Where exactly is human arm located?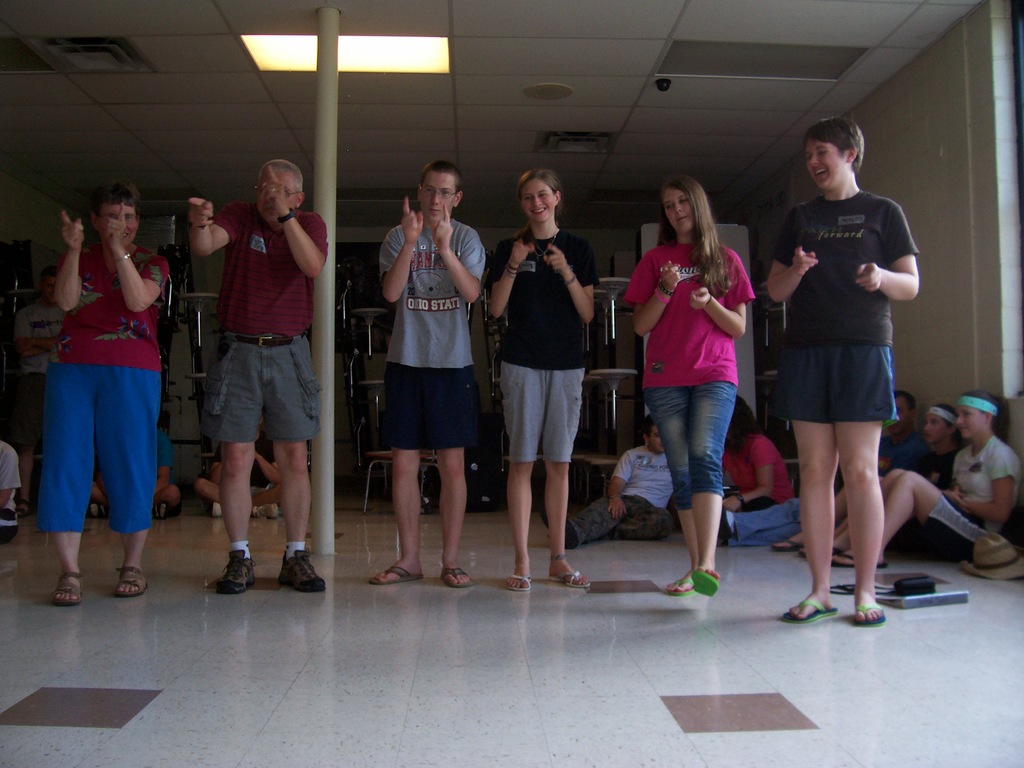
Its bounding box is BBox(48, 209, 92, 312).
